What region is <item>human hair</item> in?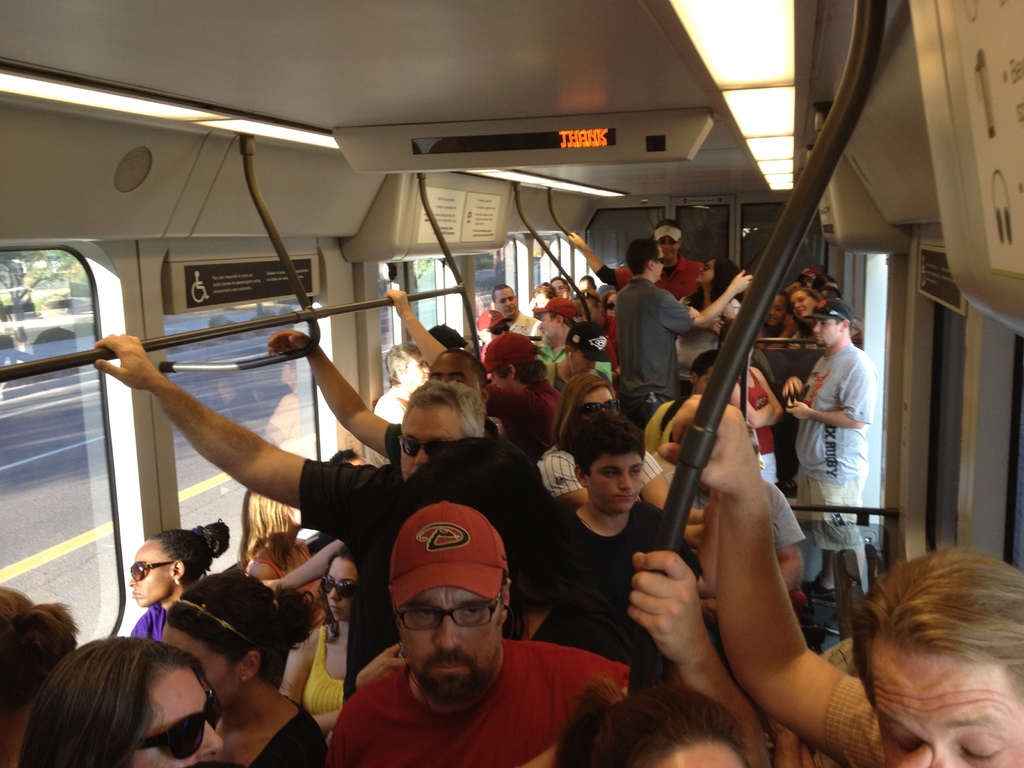
locate(652, 221, 682, 228).
